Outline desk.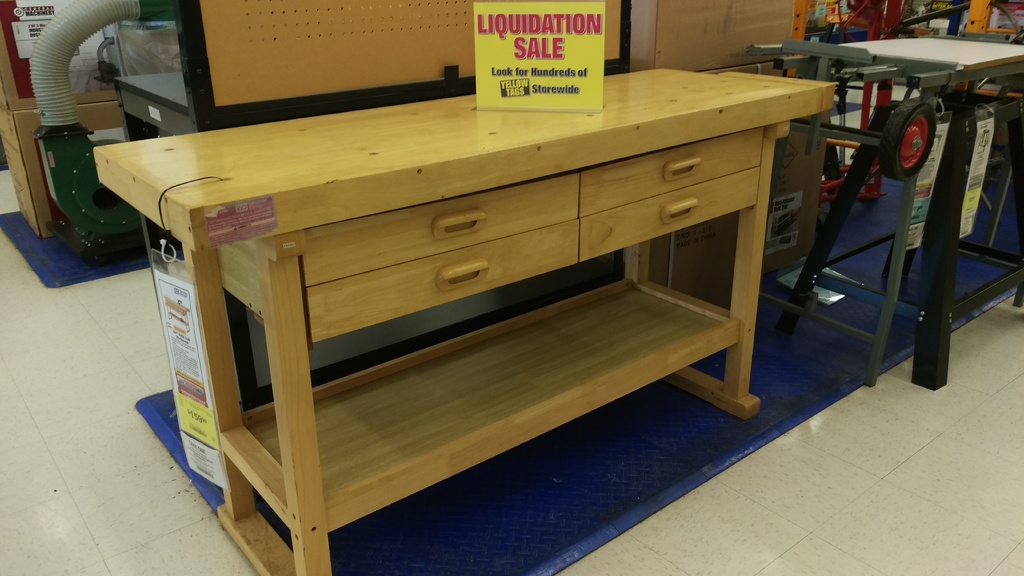
Outline: (91,102,832,573).
